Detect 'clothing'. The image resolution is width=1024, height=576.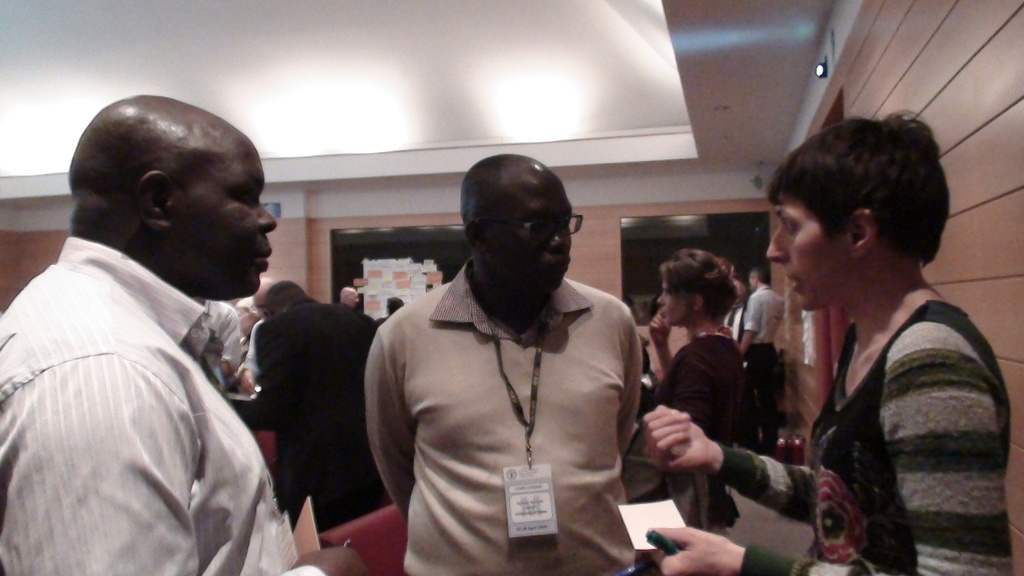
box(368, 254, 646, 575).
